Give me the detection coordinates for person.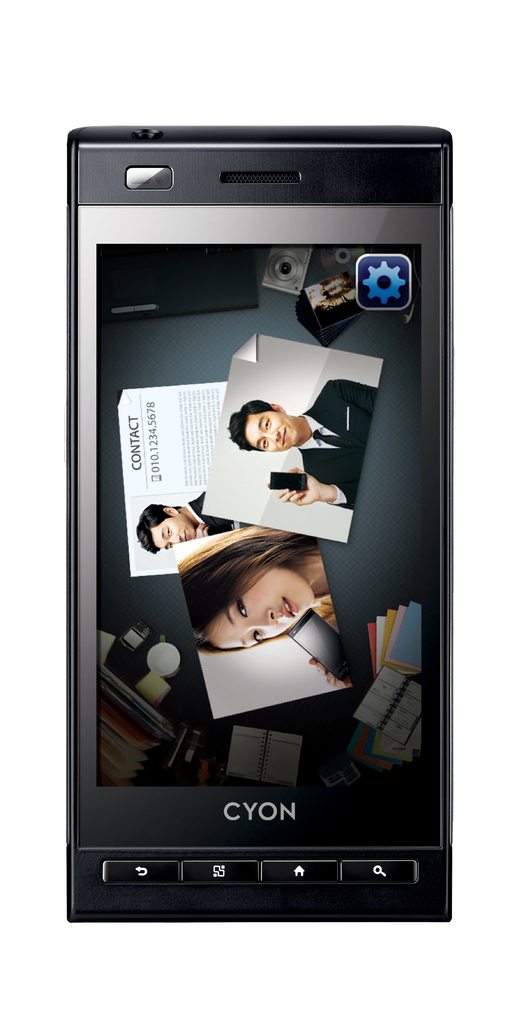
(left=228, top=381, right=376, bottom=511).
